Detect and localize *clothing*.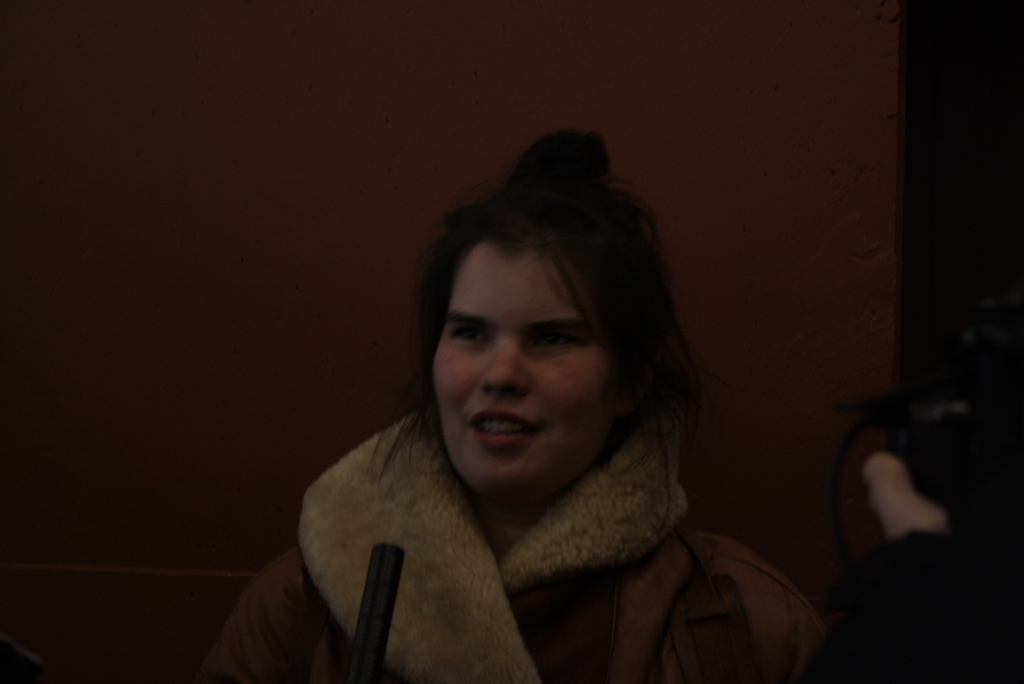
Localized at {"x1": 236, "y1": 307, "x2": 773, "y2": 672}.
